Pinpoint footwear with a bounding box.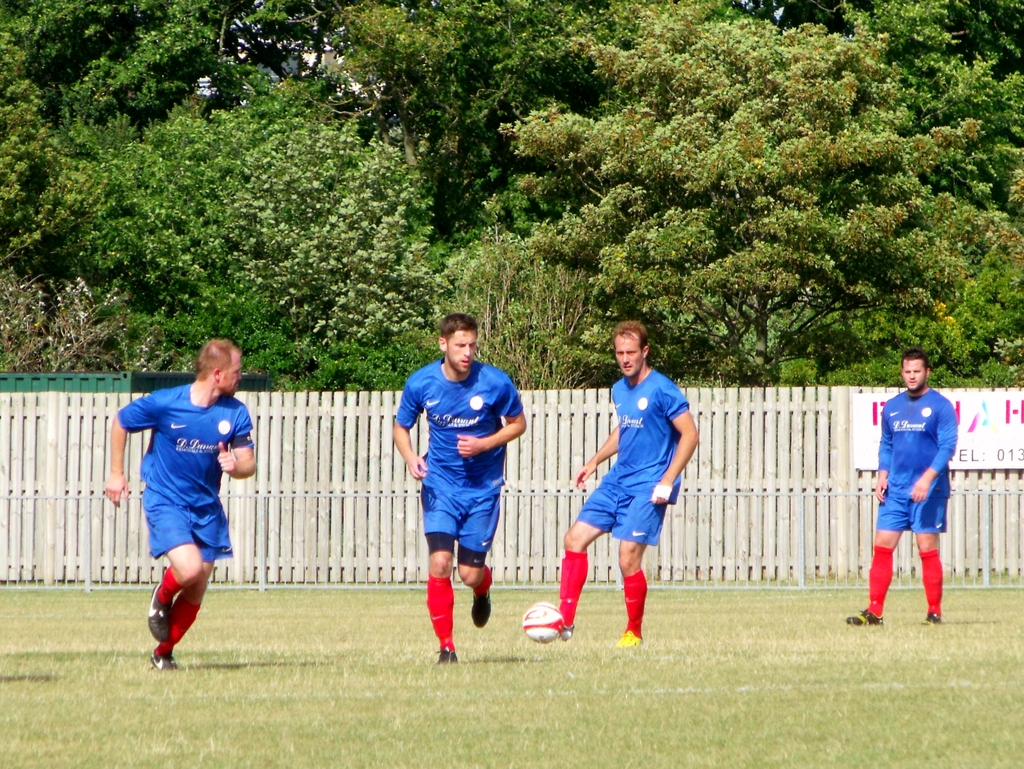
l=612, t=629, r=644, b=652.
